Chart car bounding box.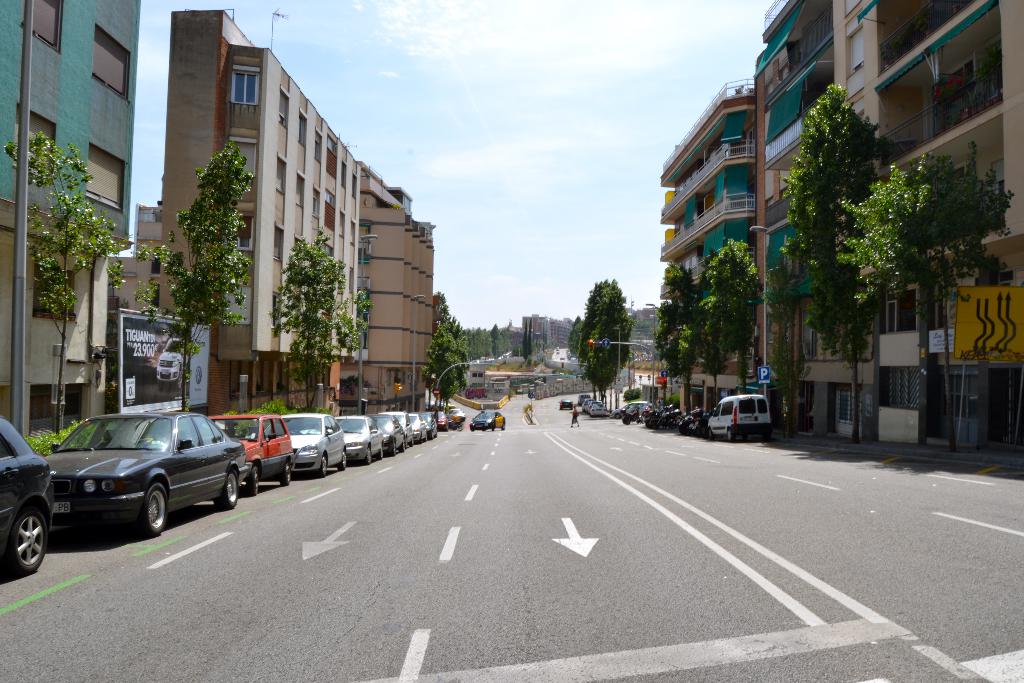
Charted: {"left": 554, "top": 398, "right": 574, "bottom": 407}.
